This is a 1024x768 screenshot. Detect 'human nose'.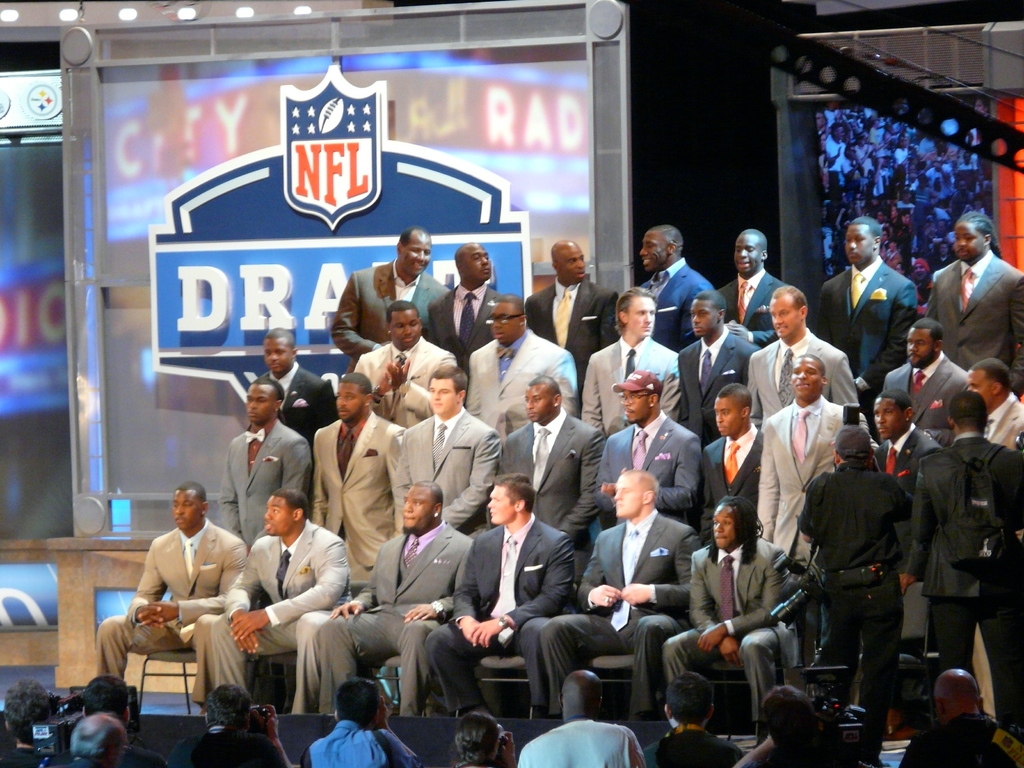
BBox(849, 239, 856, 249).
